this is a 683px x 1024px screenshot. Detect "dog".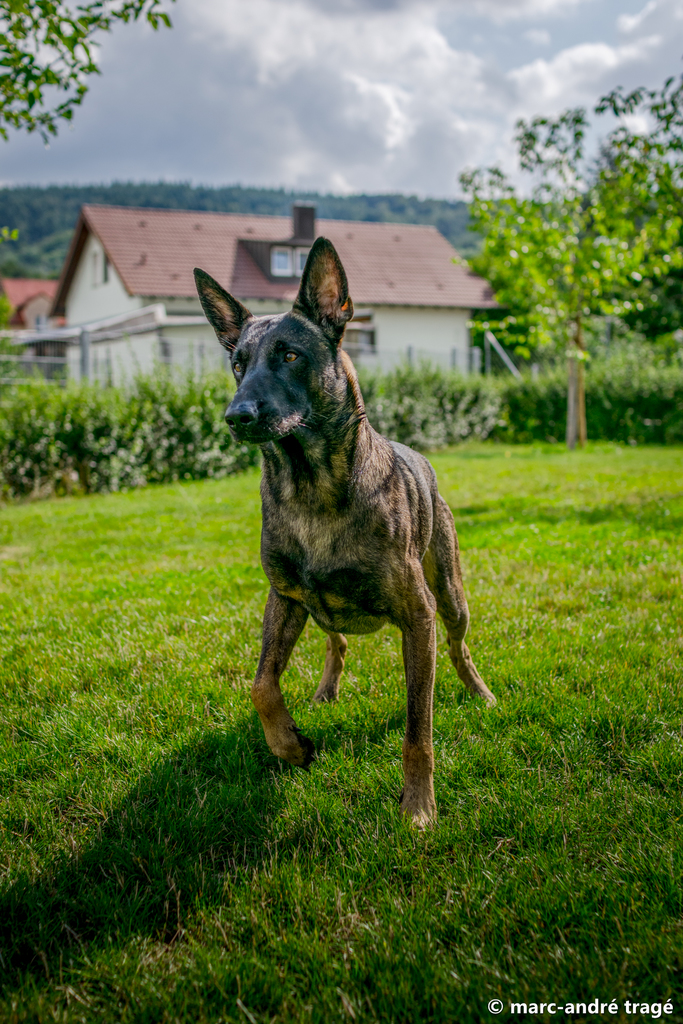
(196,239,502,824).
